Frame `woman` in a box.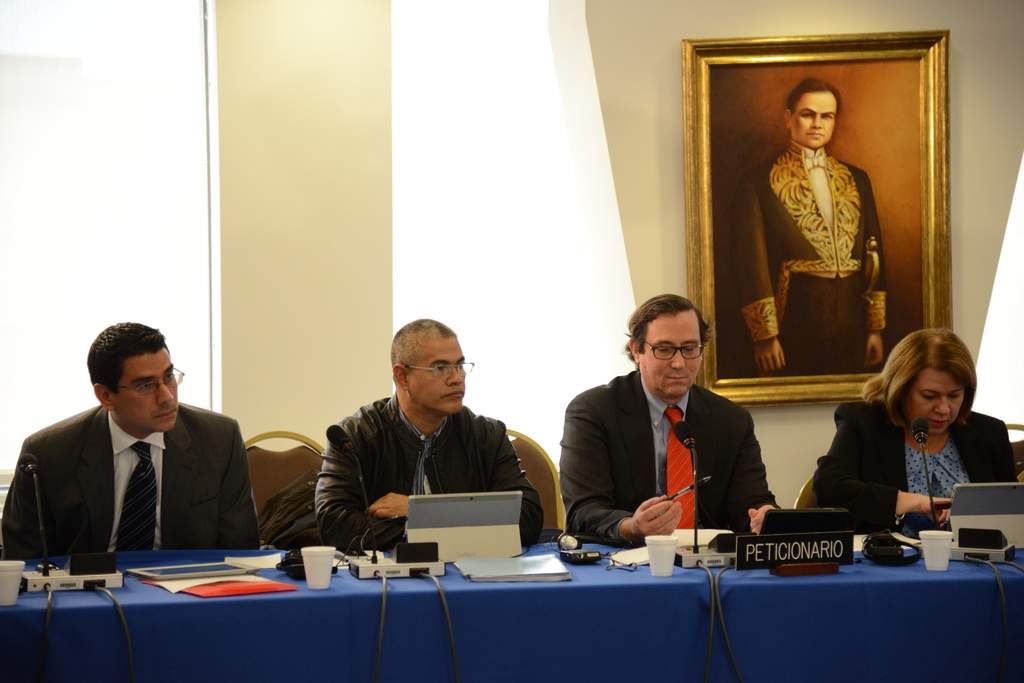
<region>785, 331, 1023, 540</region>.
